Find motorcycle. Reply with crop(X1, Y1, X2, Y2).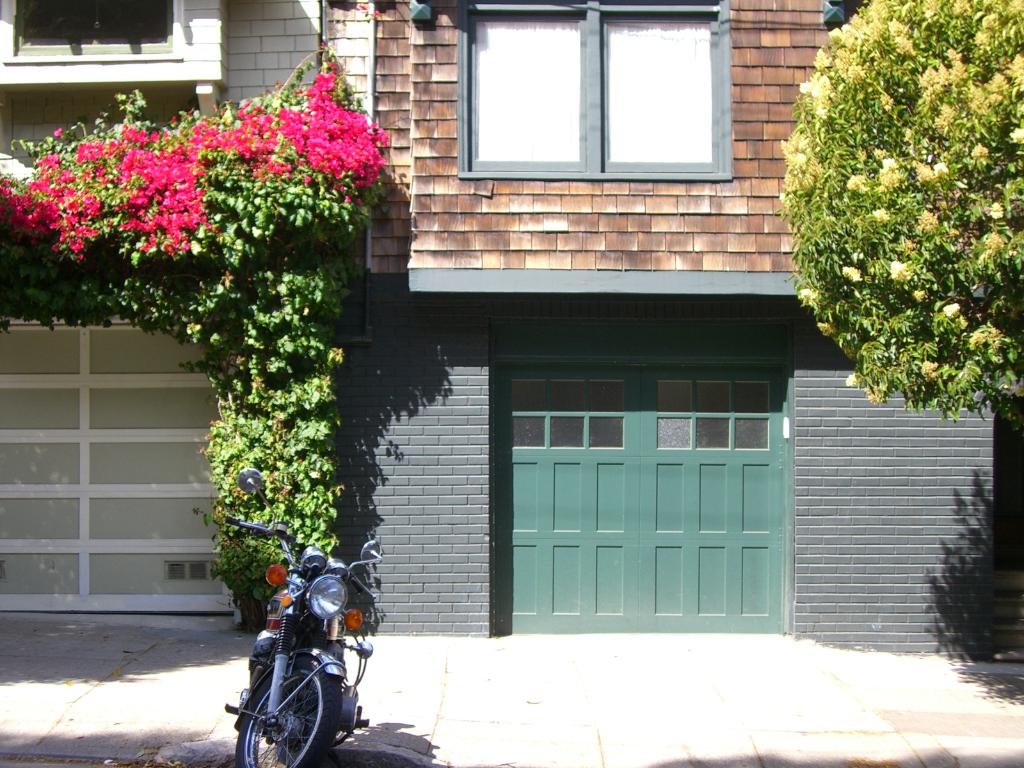
crop(219, 467, 383, 767).
